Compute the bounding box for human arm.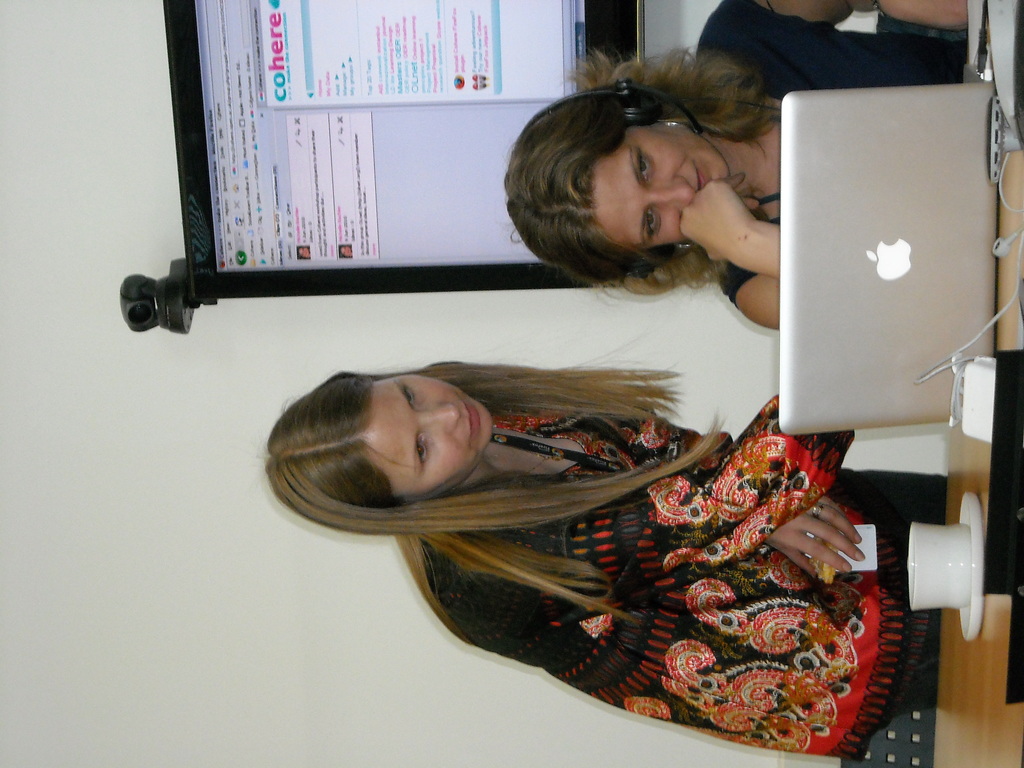
698/0/975/31.
